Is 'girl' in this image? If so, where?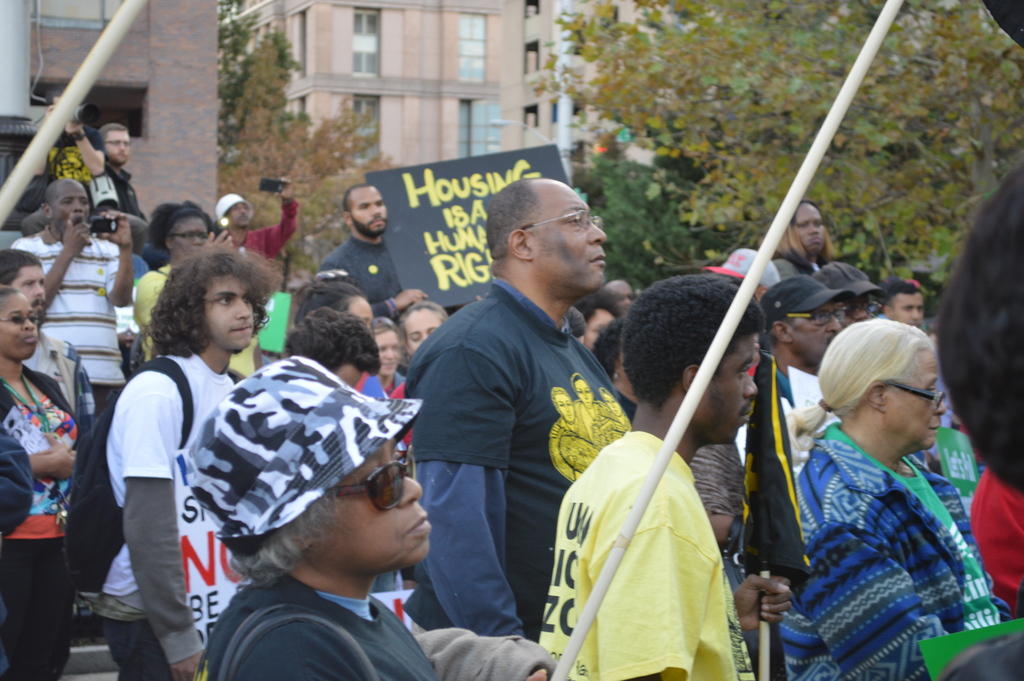
Yes, at left=392, top=302, right=449, bottom=445.
